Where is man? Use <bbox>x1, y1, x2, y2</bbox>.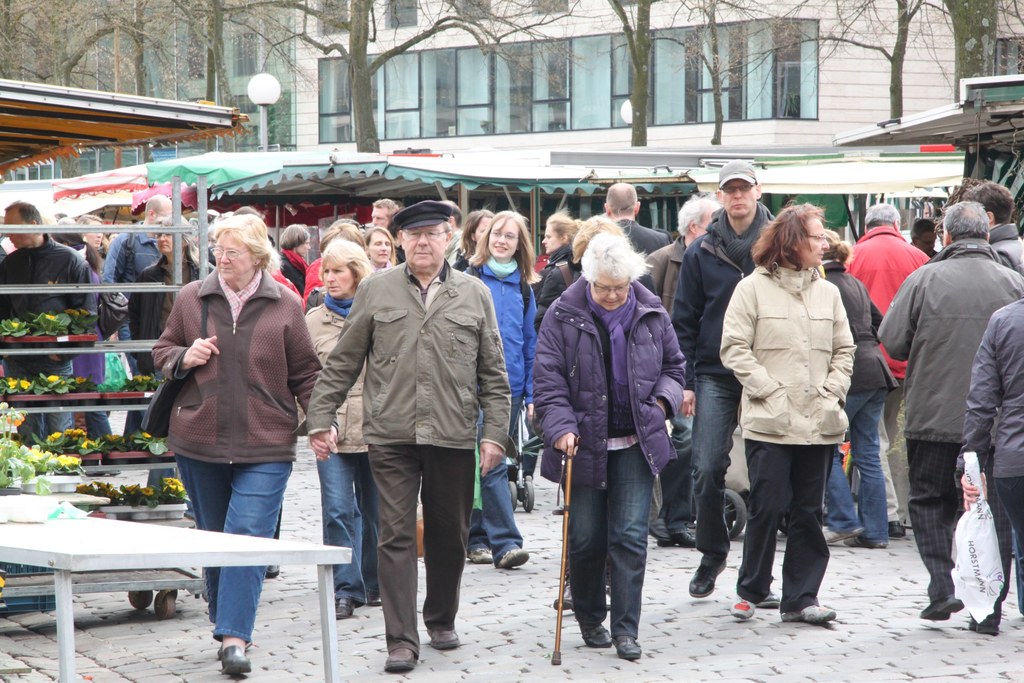
<bbox>641, 194, 729, 548</bbox>.
